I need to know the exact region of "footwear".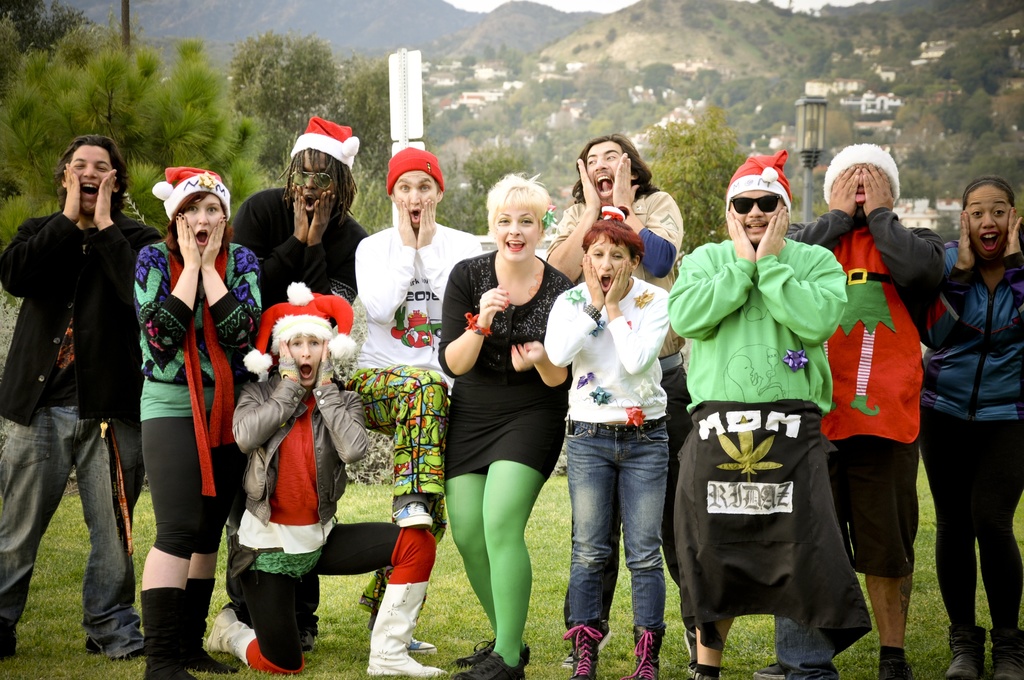
Region: (left=456, top=635, right=532, bottom=667).
